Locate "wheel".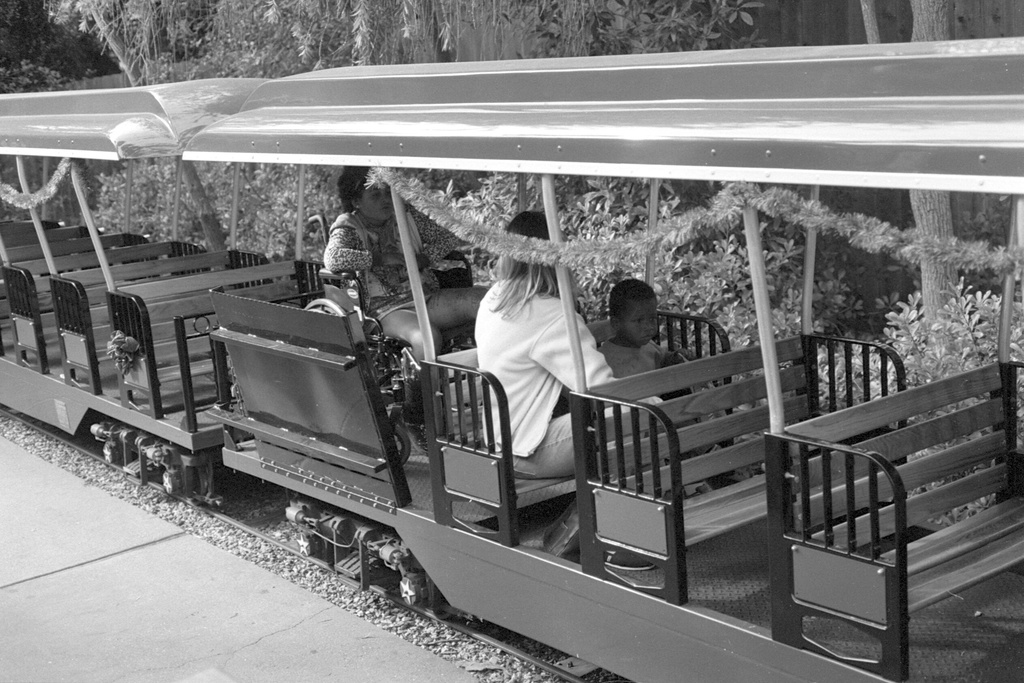
Bounding box: left=424, top=597, right=450, bottom=620.
